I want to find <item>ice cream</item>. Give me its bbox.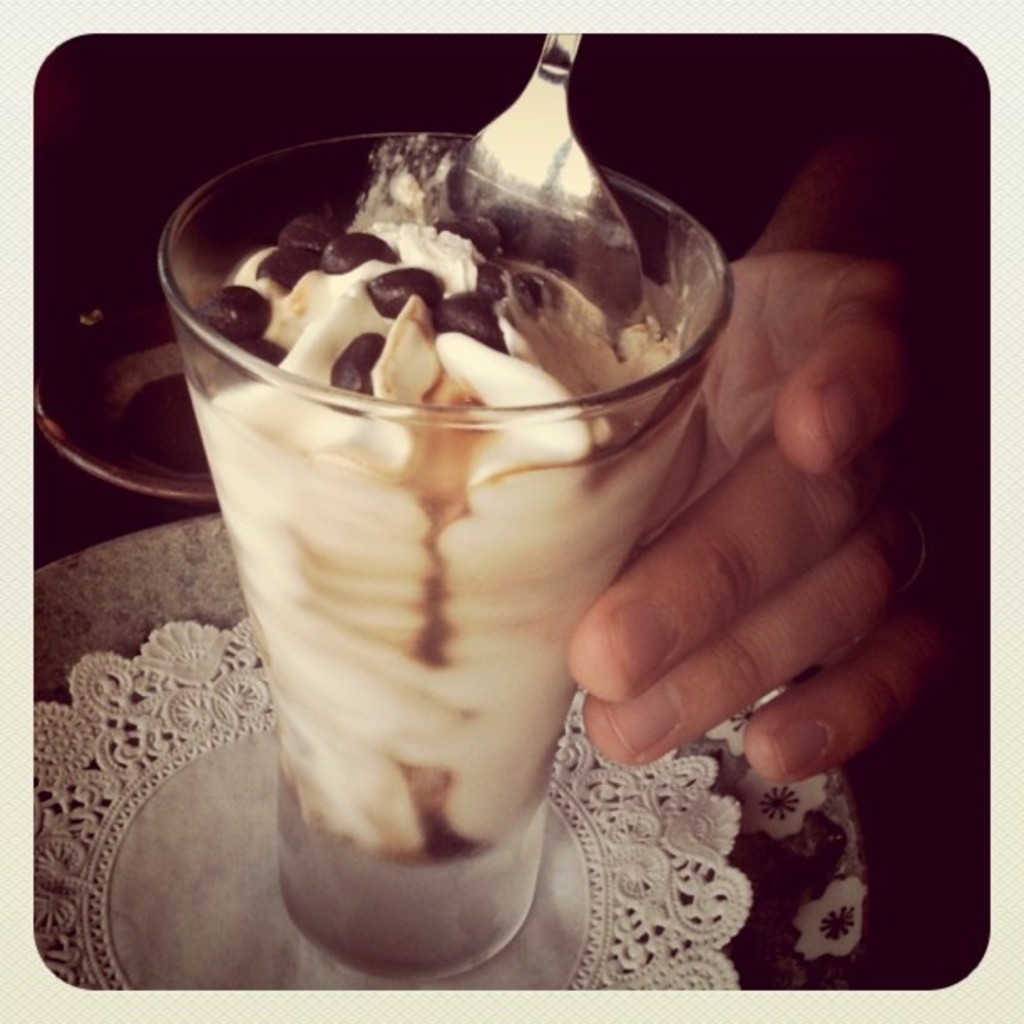
(x1=147, y1=35, x2=745, y2=909).
